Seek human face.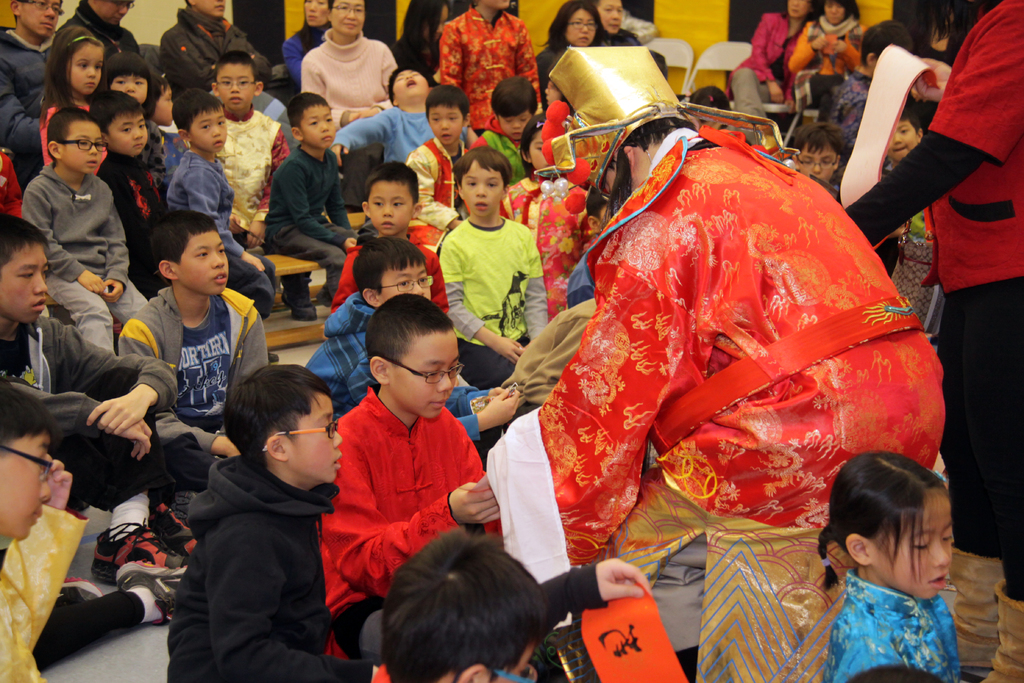
left=0, top=243, right=49, bottom=321.
